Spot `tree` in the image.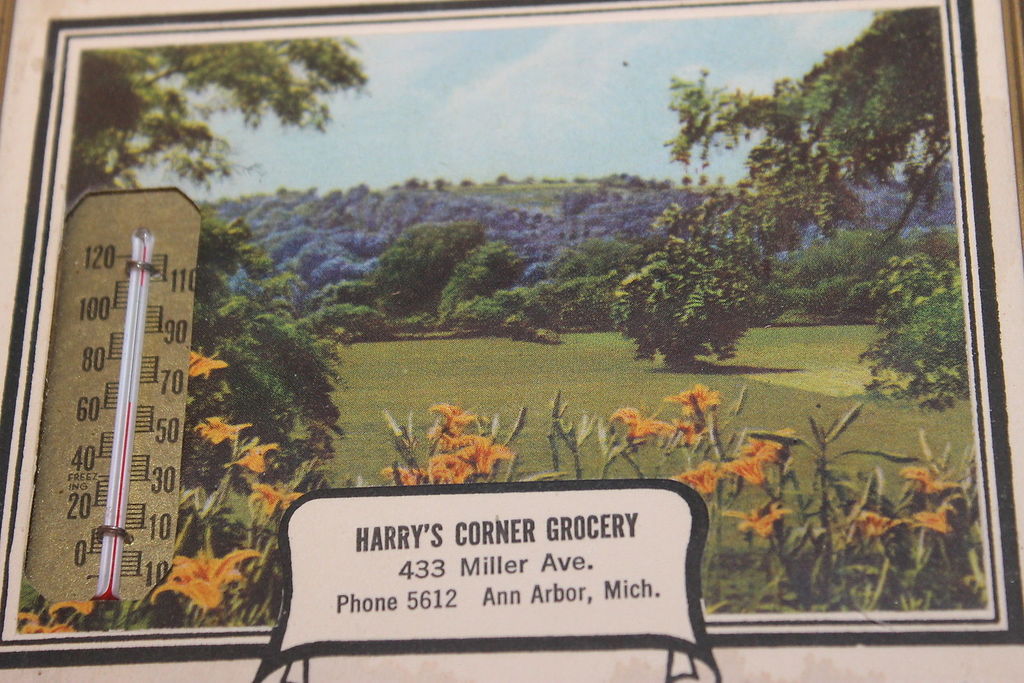
`tree` found at locate(372, 222, 478, 310).
